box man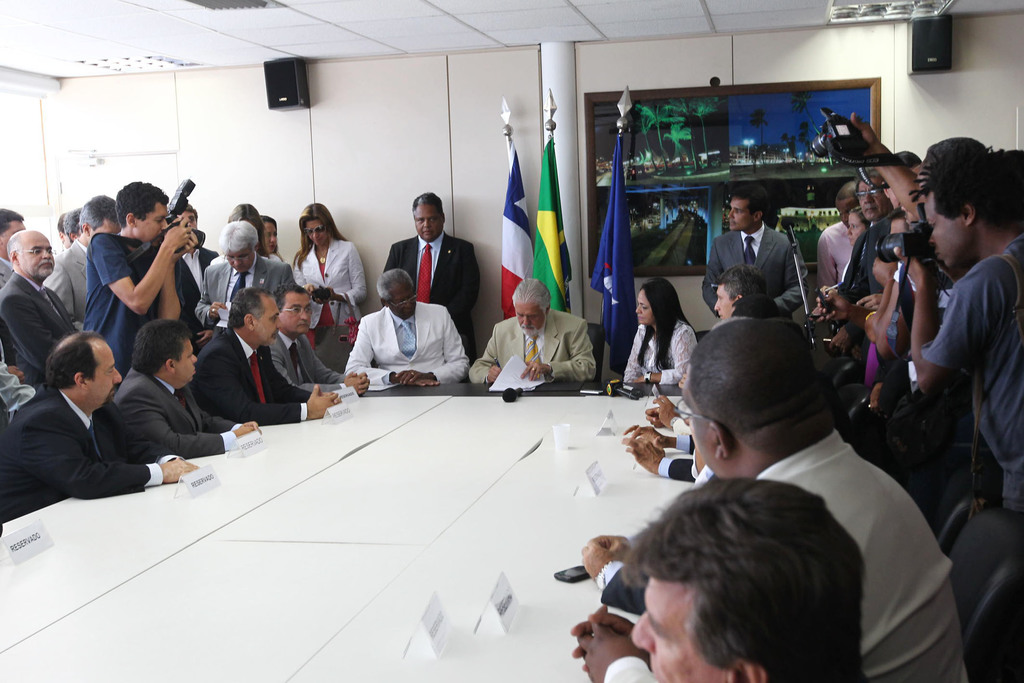
(84,176,202,375)
